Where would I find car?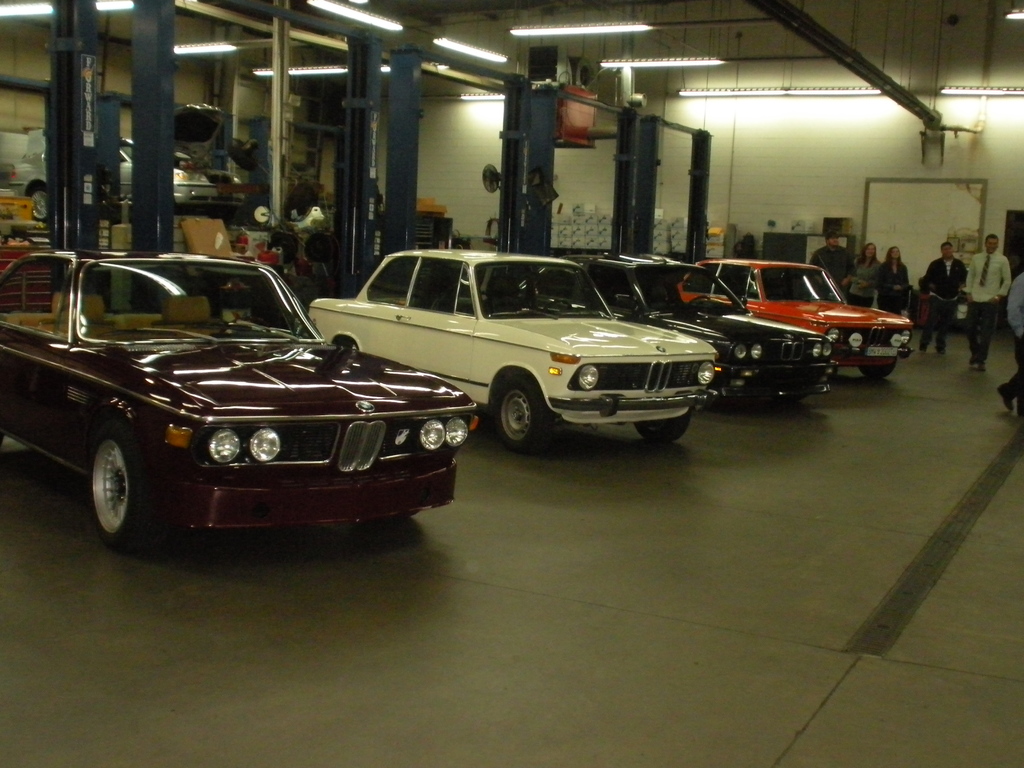
At BBox(302, 245, 721, 445).
